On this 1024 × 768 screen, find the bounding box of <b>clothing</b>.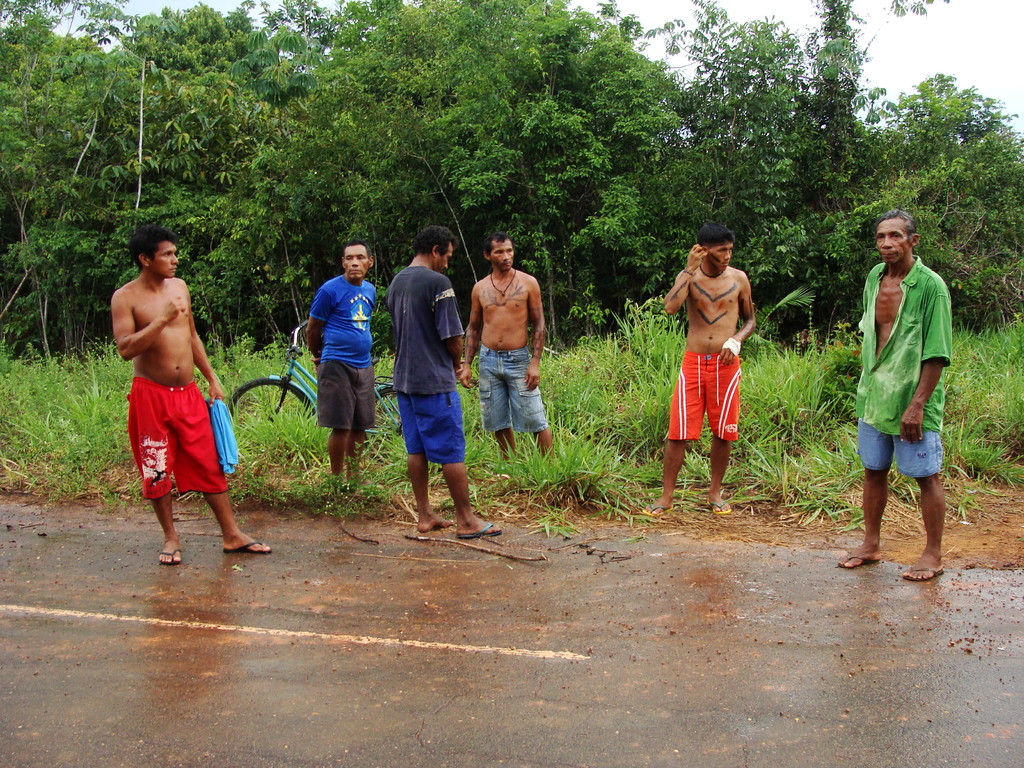
Bounding box: crop(666, 354, 739, 444).
